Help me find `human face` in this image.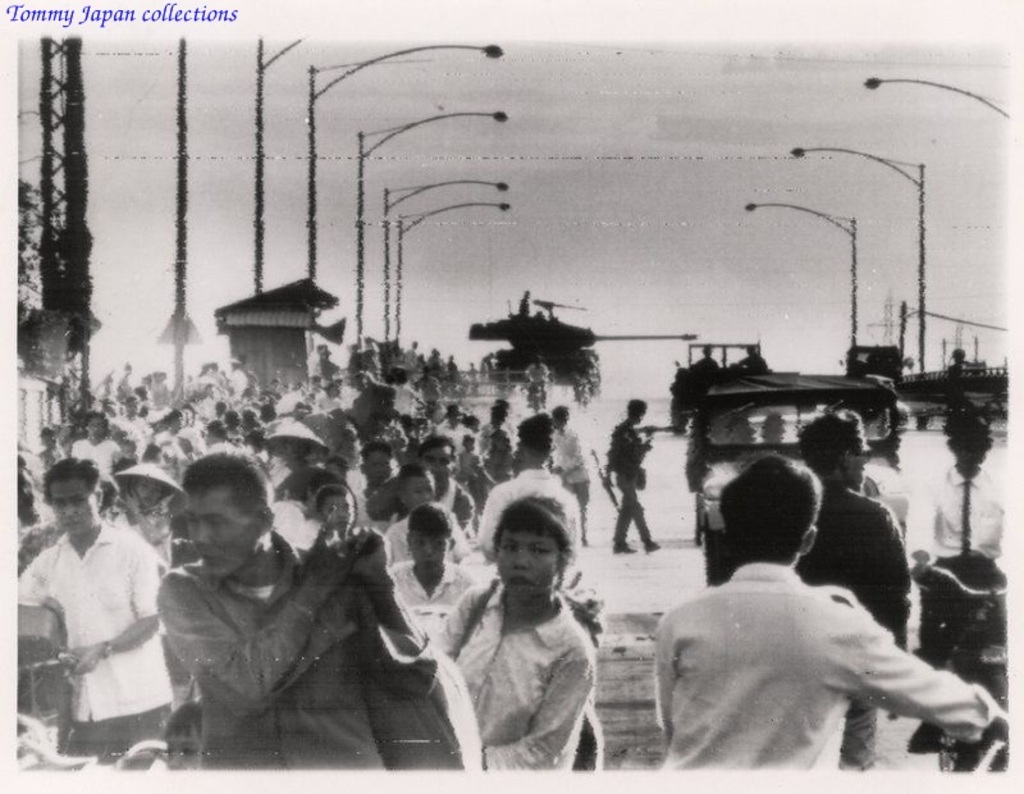
Found it: 325 489 355 528.
